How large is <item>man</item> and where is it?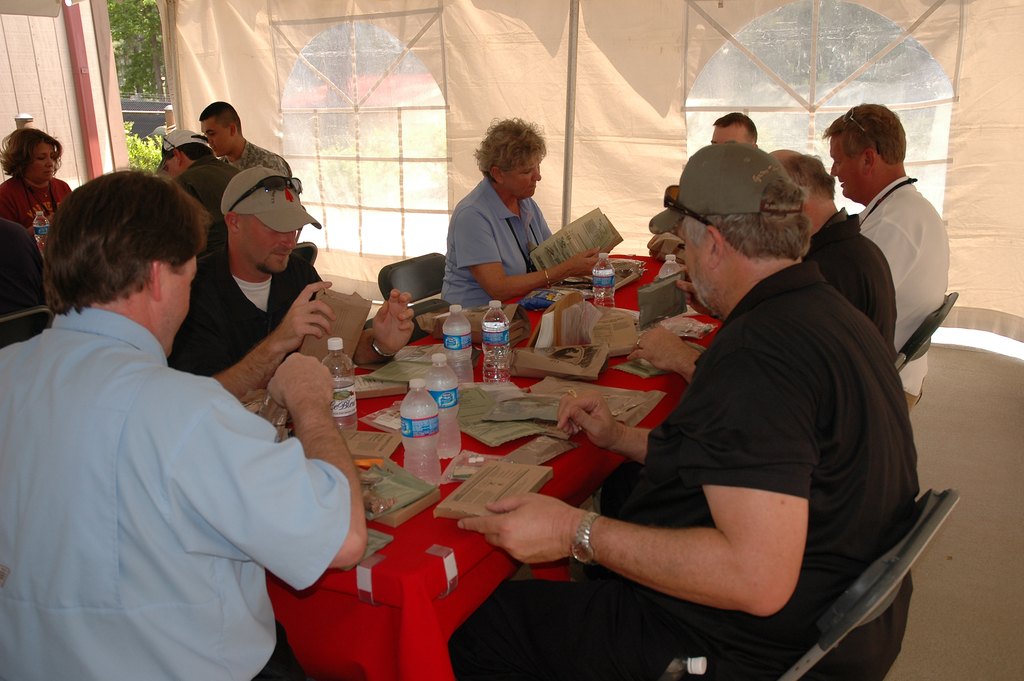
Bounding box: x1=155, y1=130, x2=239, y2=254.
